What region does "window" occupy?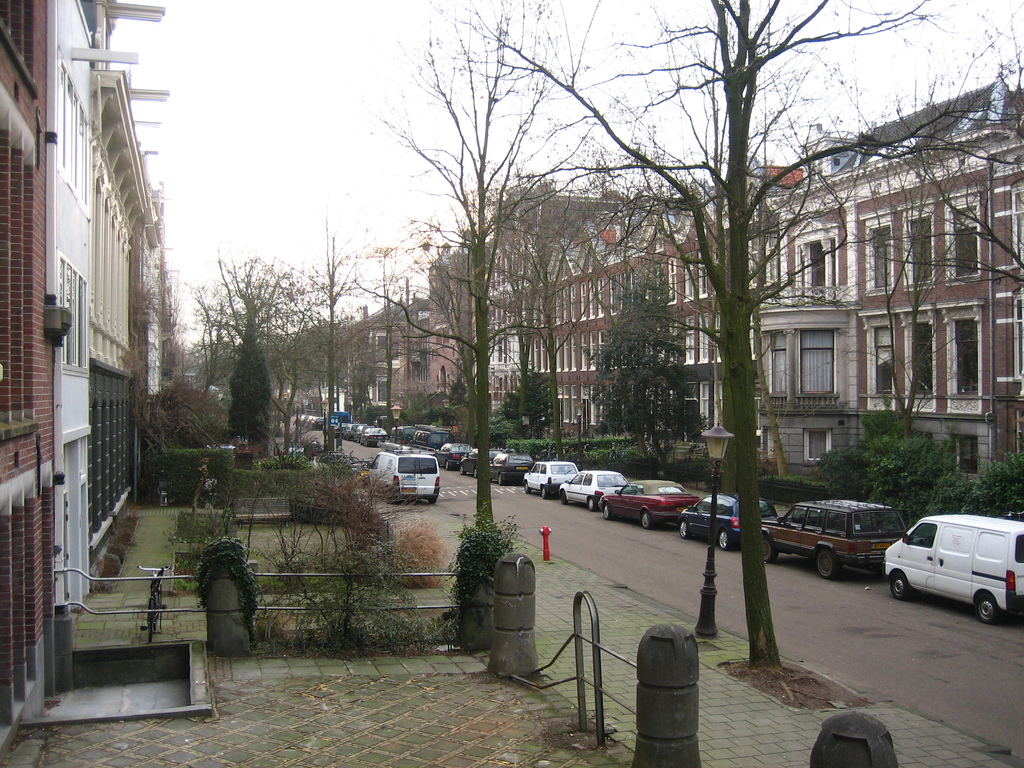
bbox=[863, 217, 893, 295].
